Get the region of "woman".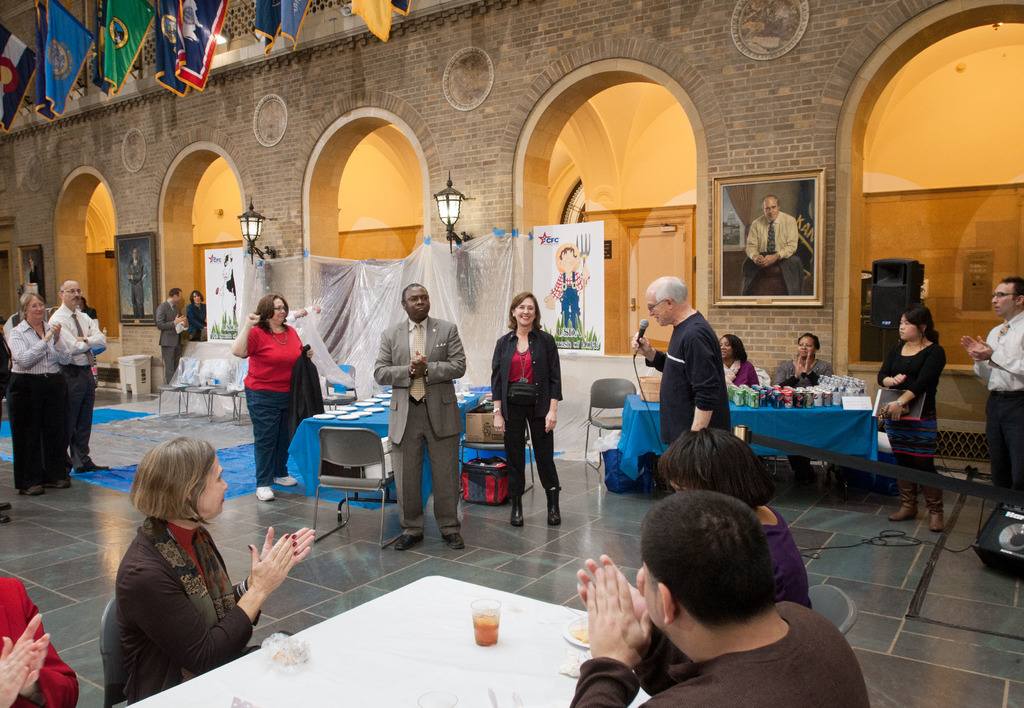
[x1=231, y1=293, x2=316, y2=503].
